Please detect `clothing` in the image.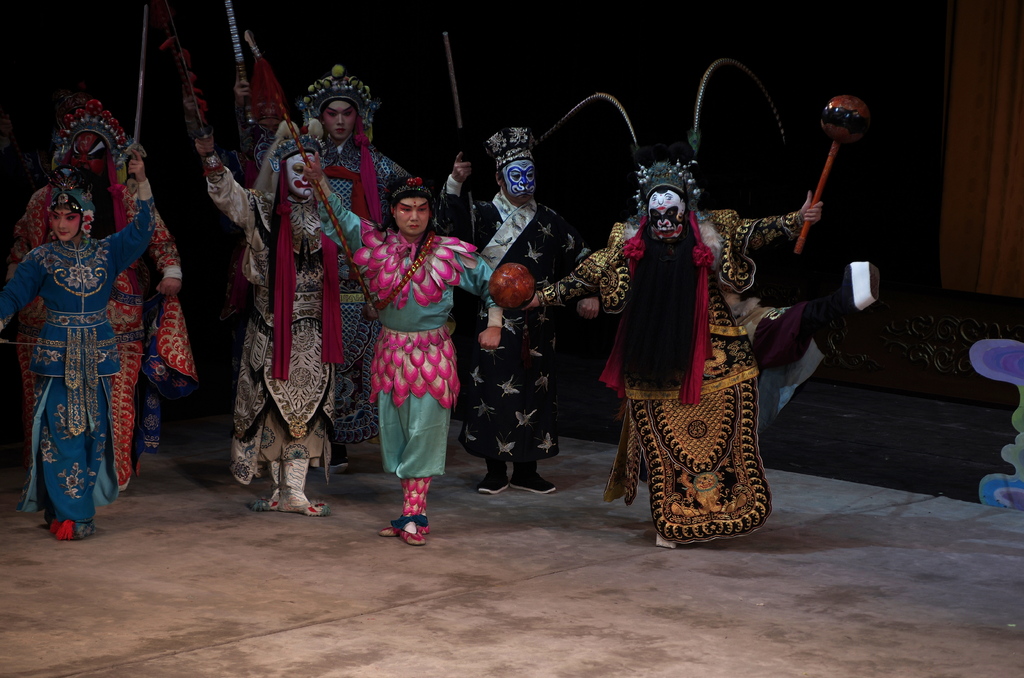
[left=242, top=142, right=428, bottom=426].
